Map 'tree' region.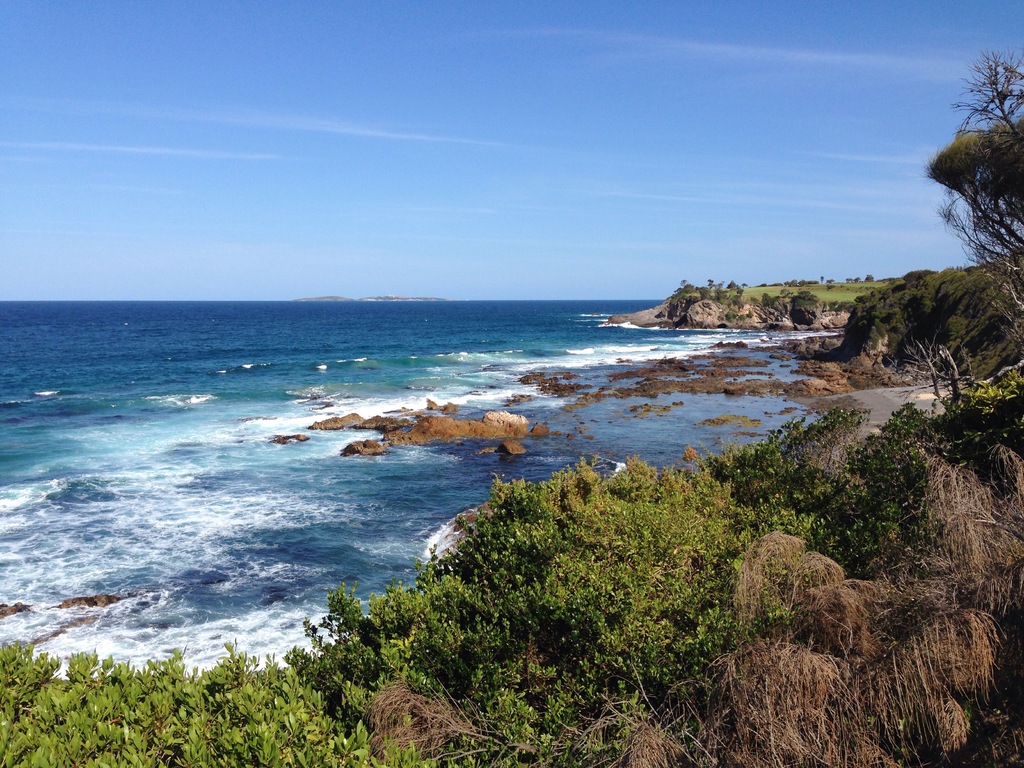
Mapped to region(854, 278, 860, 284).
